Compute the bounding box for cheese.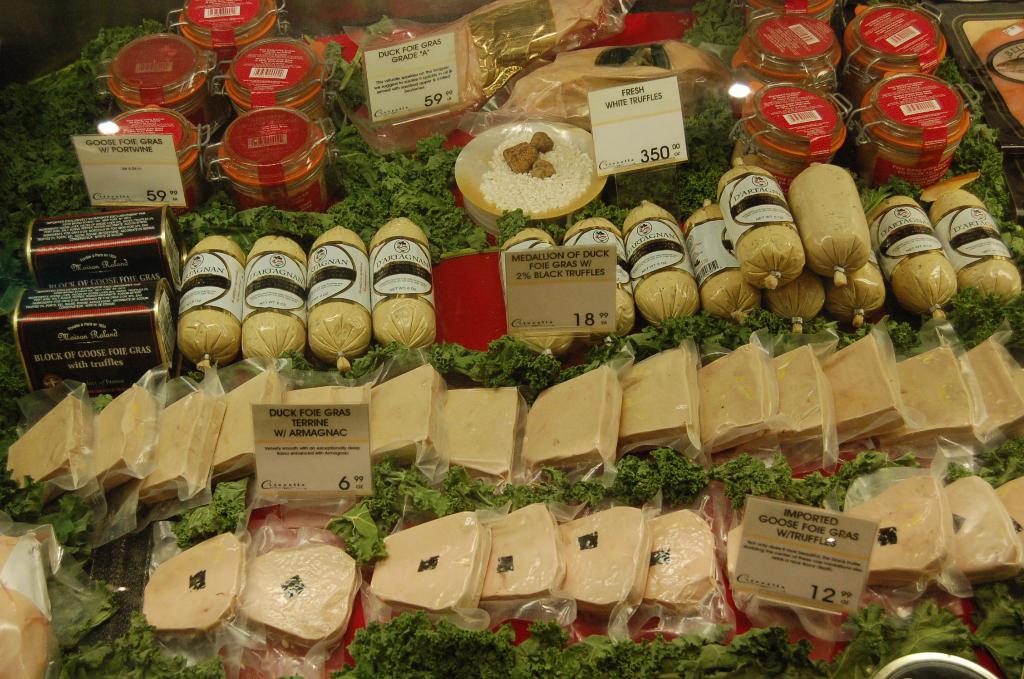
locate(284, 380, 367, 405).
